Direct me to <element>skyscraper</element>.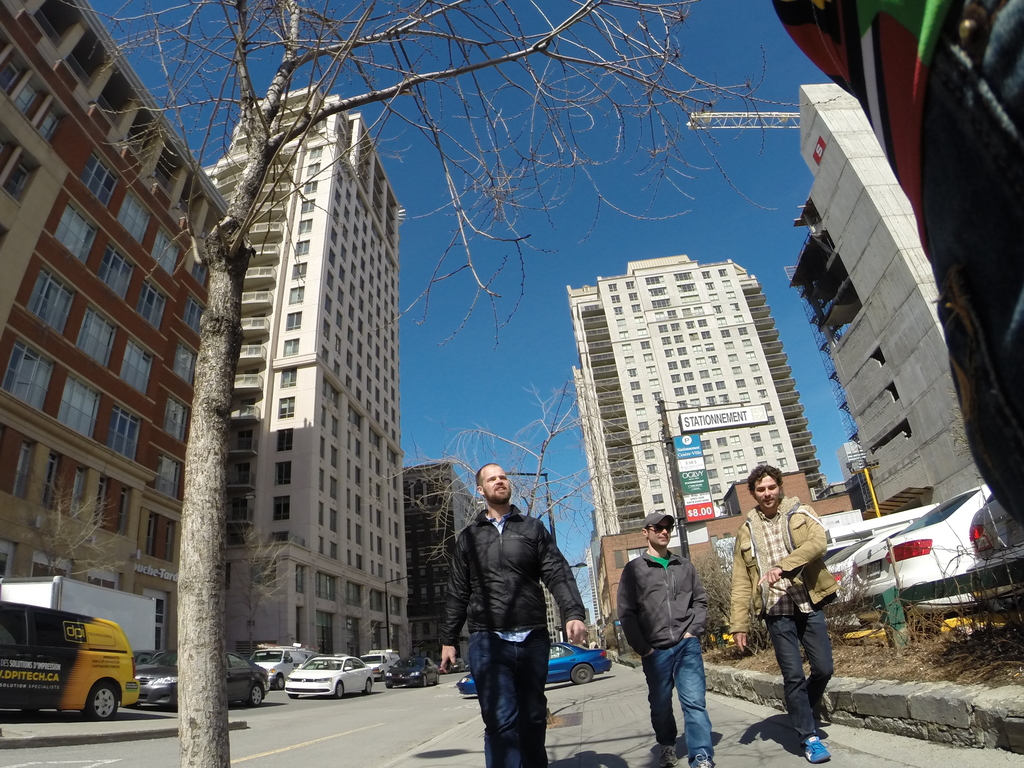
Direction: box=[0, 0, 416, 646].
